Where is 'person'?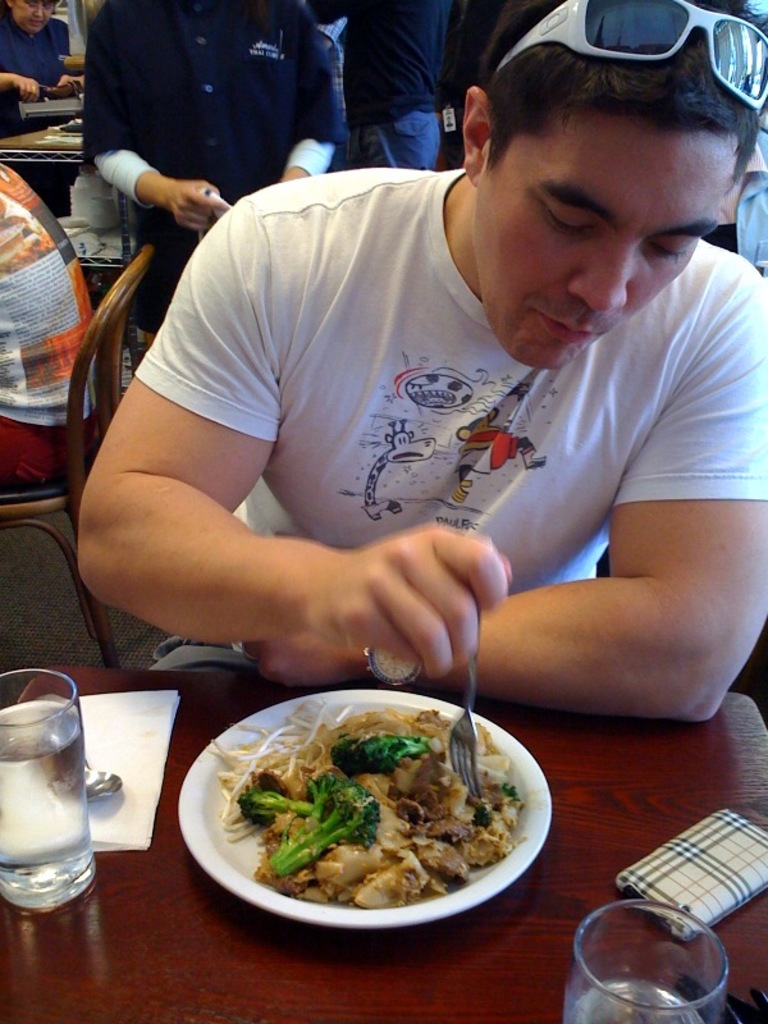
Rect(0, 160, 100, 498).
